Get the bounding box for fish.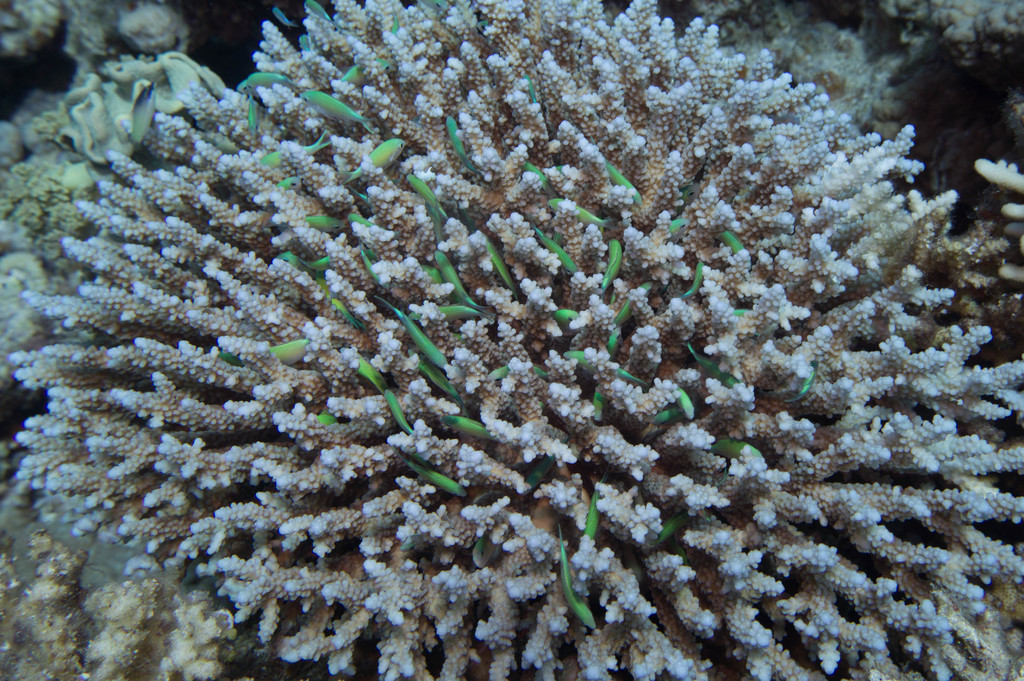
<box>545,197,614,229</box>.
